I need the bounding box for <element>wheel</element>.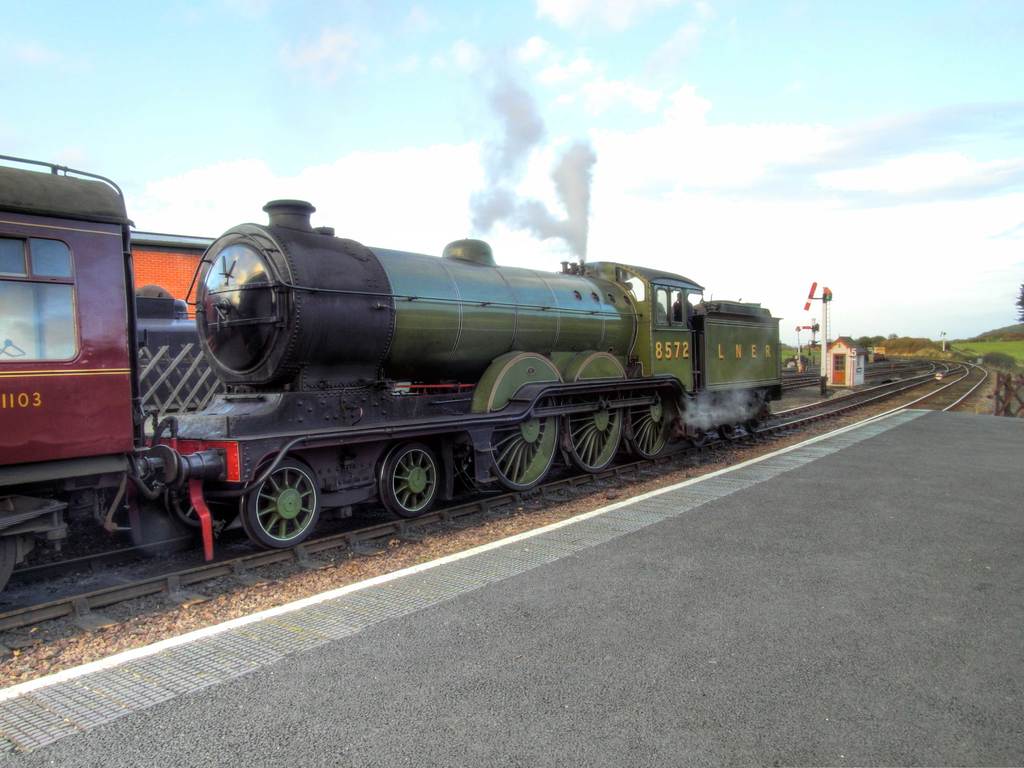
Here it is: select_region(232, 457, 326, 545).
